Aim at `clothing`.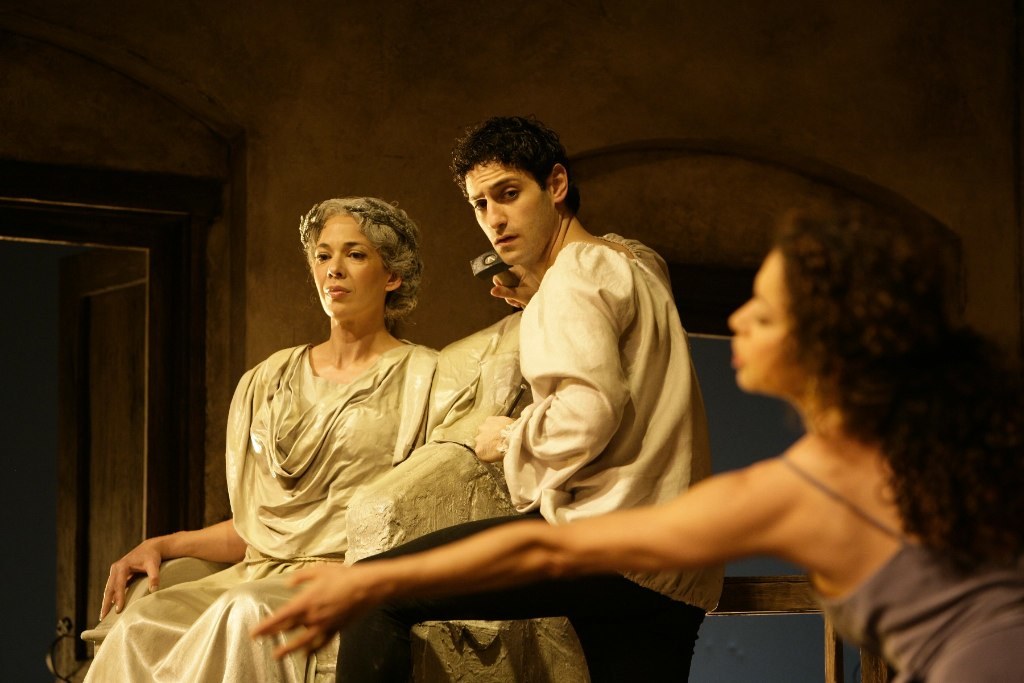
Aimed at {"x1": 766, "y1": 455, "x2": 1023, "y2": 682}.
